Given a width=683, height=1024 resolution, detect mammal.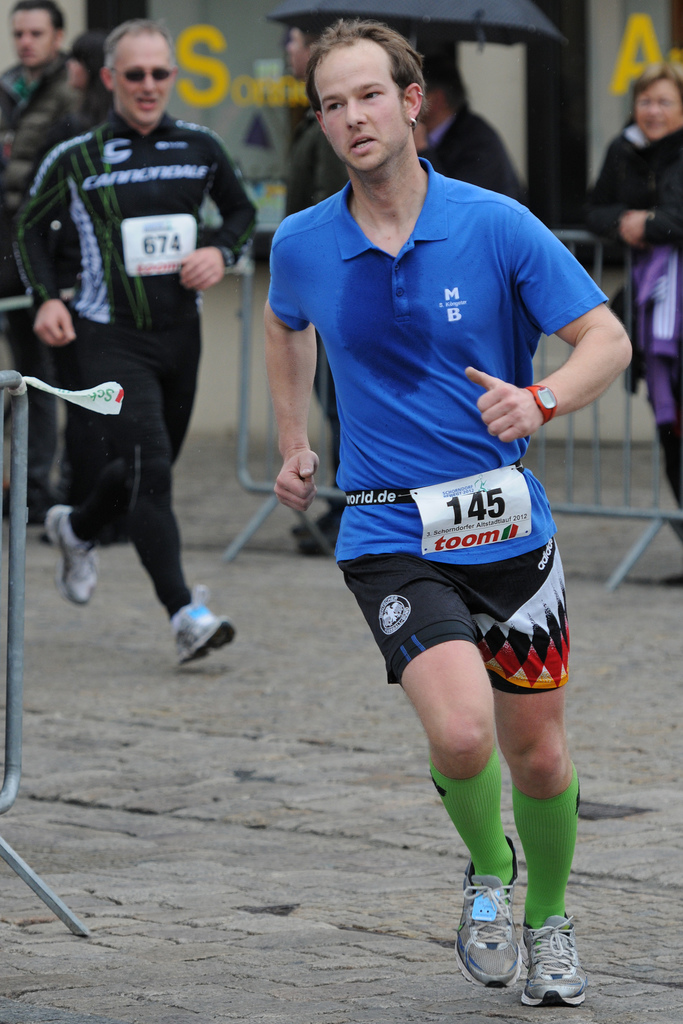
BBox(282, 26, 345, 557).
